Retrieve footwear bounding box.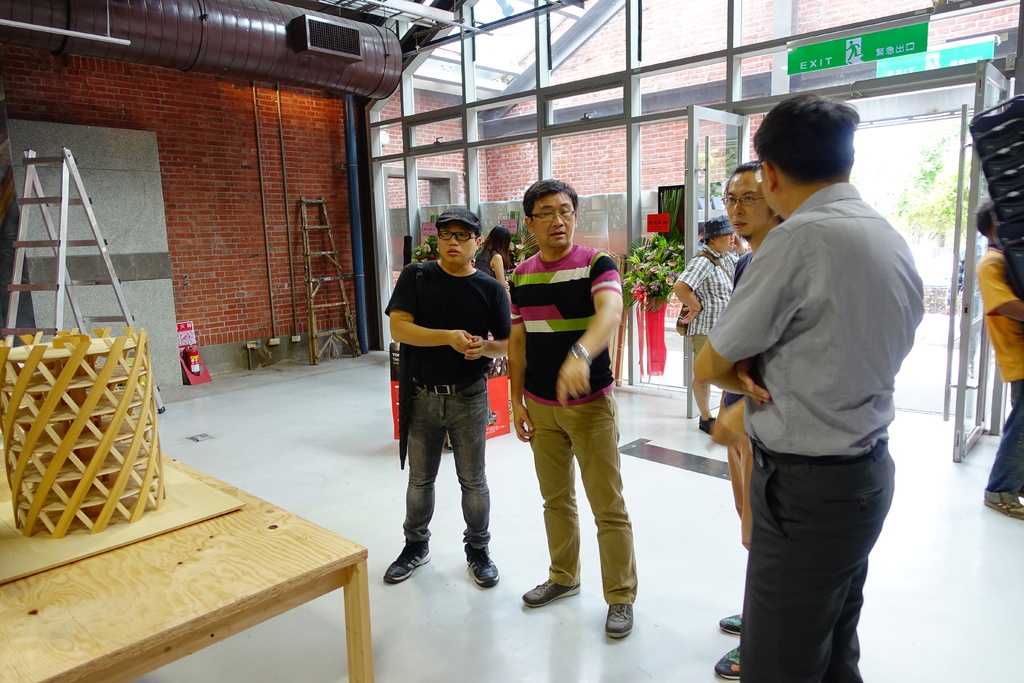
Bounding box: left=600, top=603, right=632, bottom=637.
